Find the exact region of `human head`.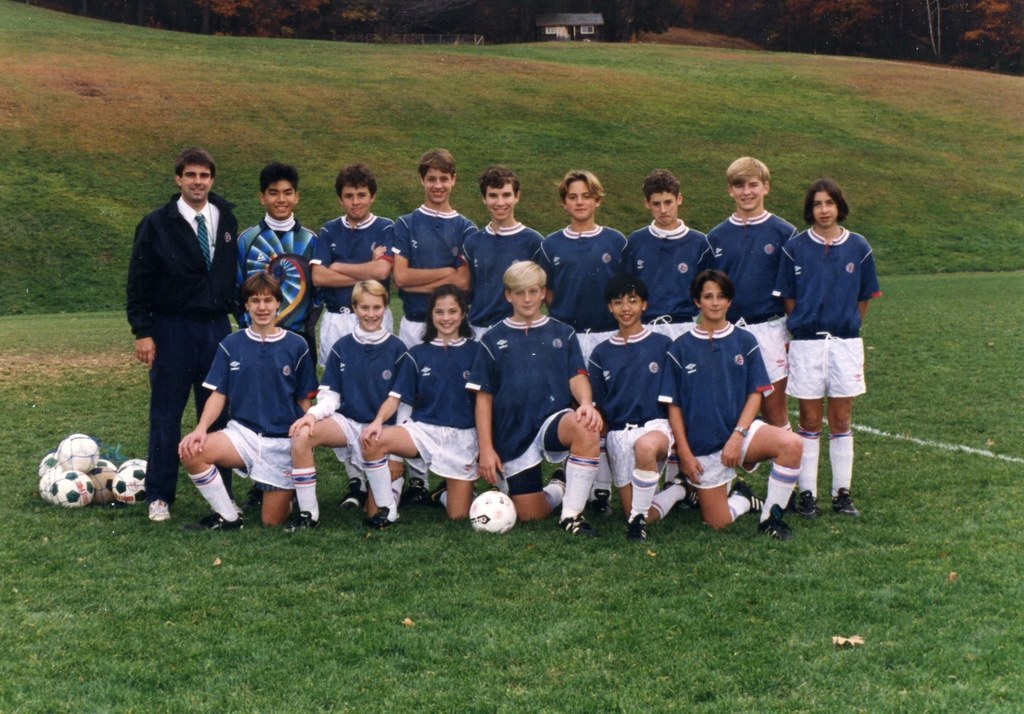
Exact region: 480 168 518 220.
